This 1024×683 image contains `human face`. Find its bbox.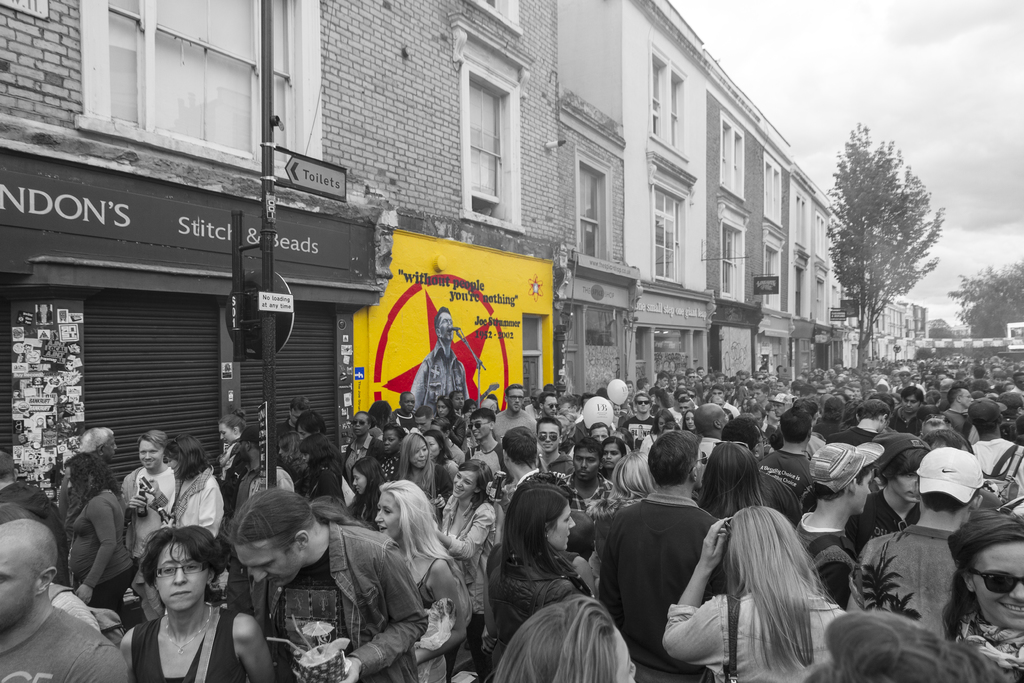
<bbox>970, 540, 1023, 630</bbox>.
